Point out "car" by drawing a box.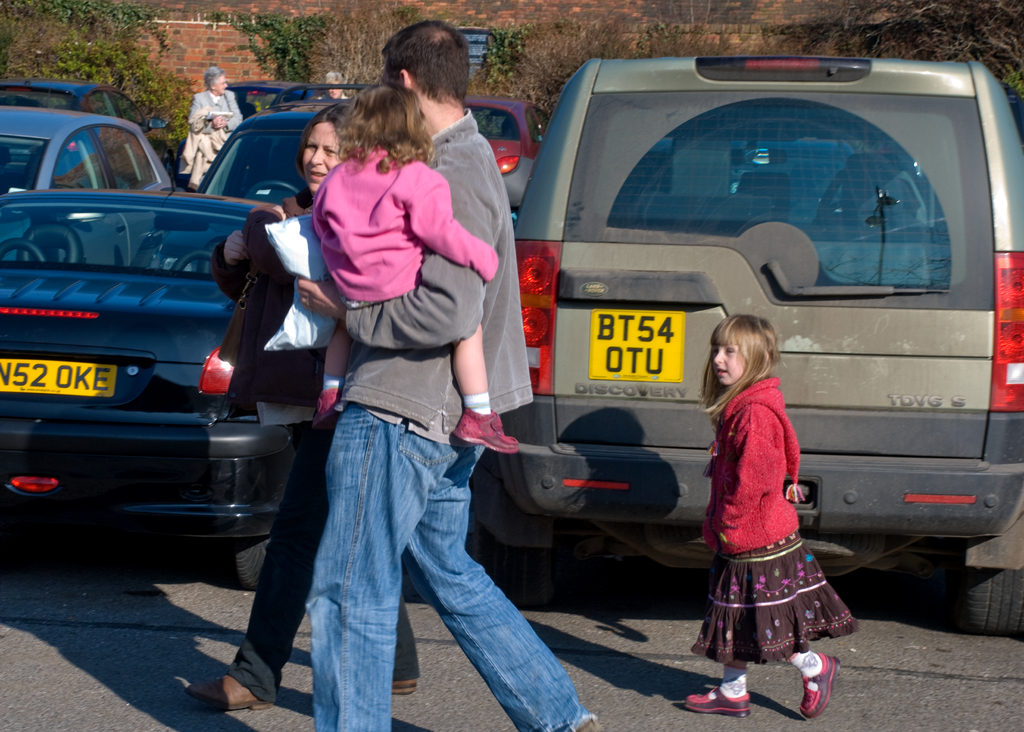
{"x1": 466, "y1": 92, "x2": 550, "y2": 177}.
